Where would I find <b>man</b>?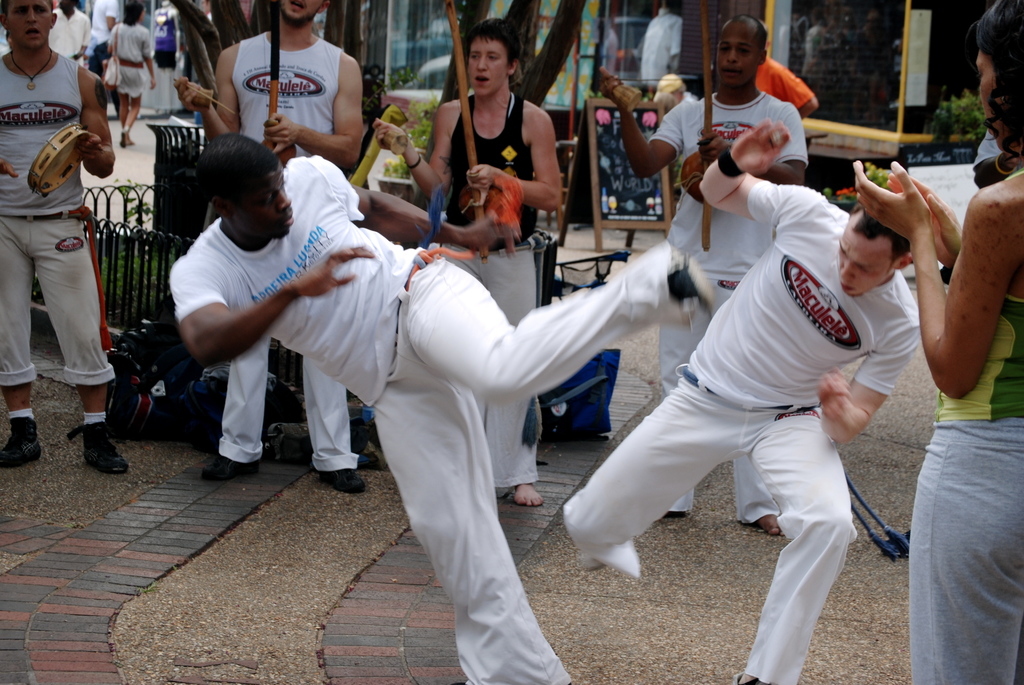
At <bbox>1, 36, 106, 429</bbox>.
